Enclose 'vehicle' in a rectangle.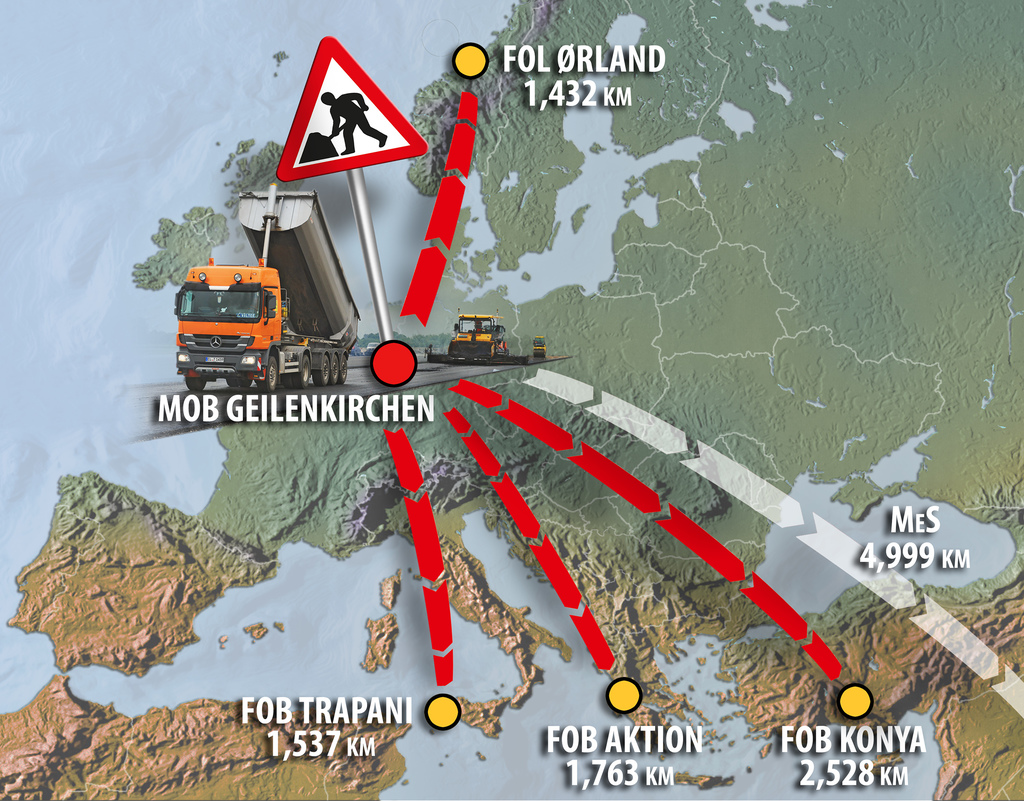
{"left": 428, "top": 353, "right": 534, "bottom": 370}.
